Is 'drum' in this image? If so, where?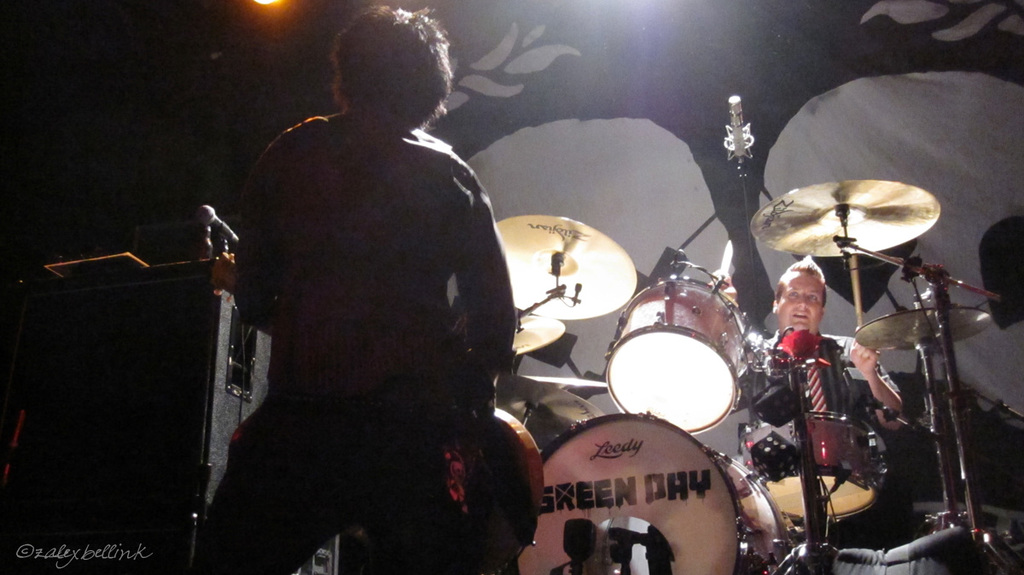
Yes, at [x1=511, y1=414, x2=785, y2=574].
